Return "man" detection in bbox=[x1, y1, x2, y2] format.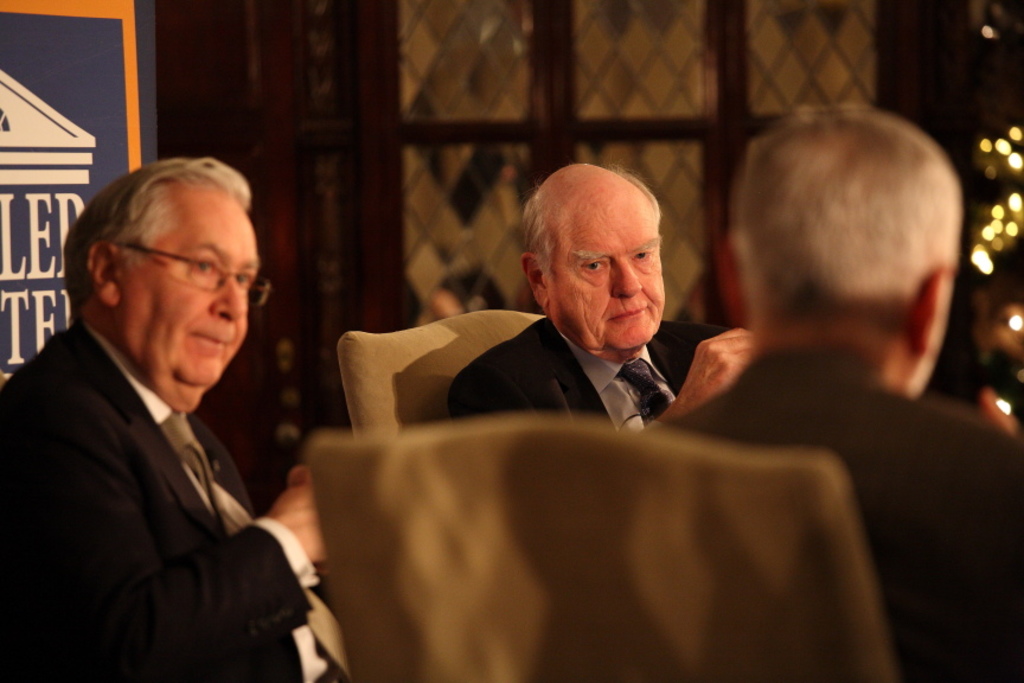
bbox=[672, 98, 1023, 678].
